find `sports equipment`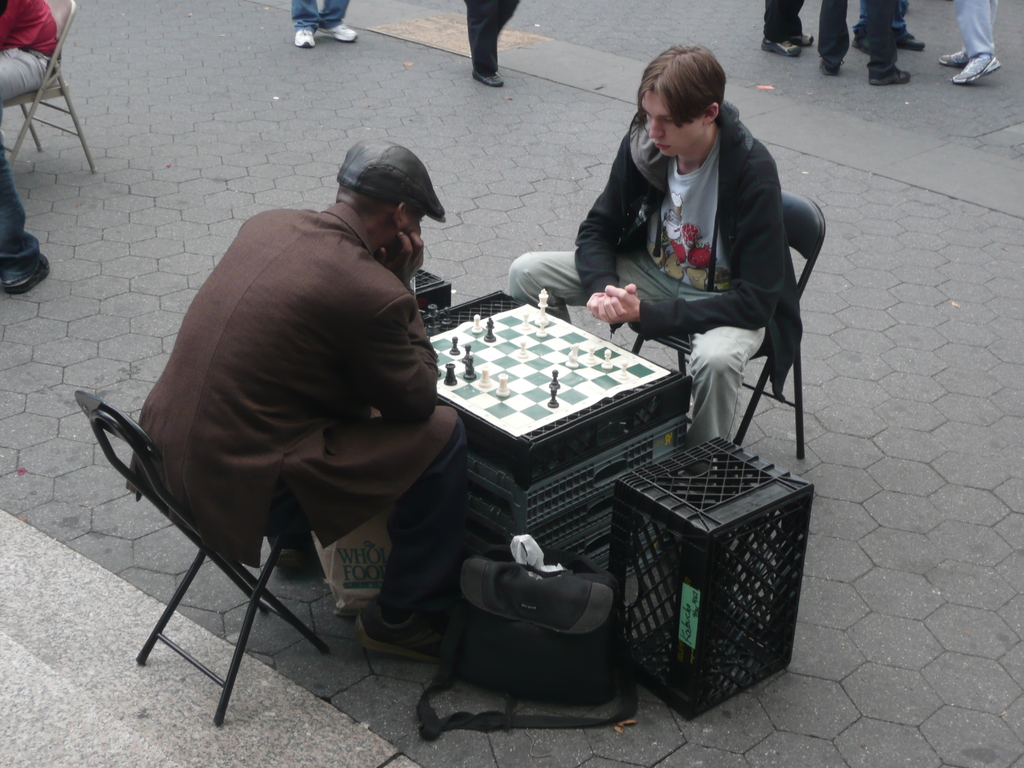
[318,24,358,42]
